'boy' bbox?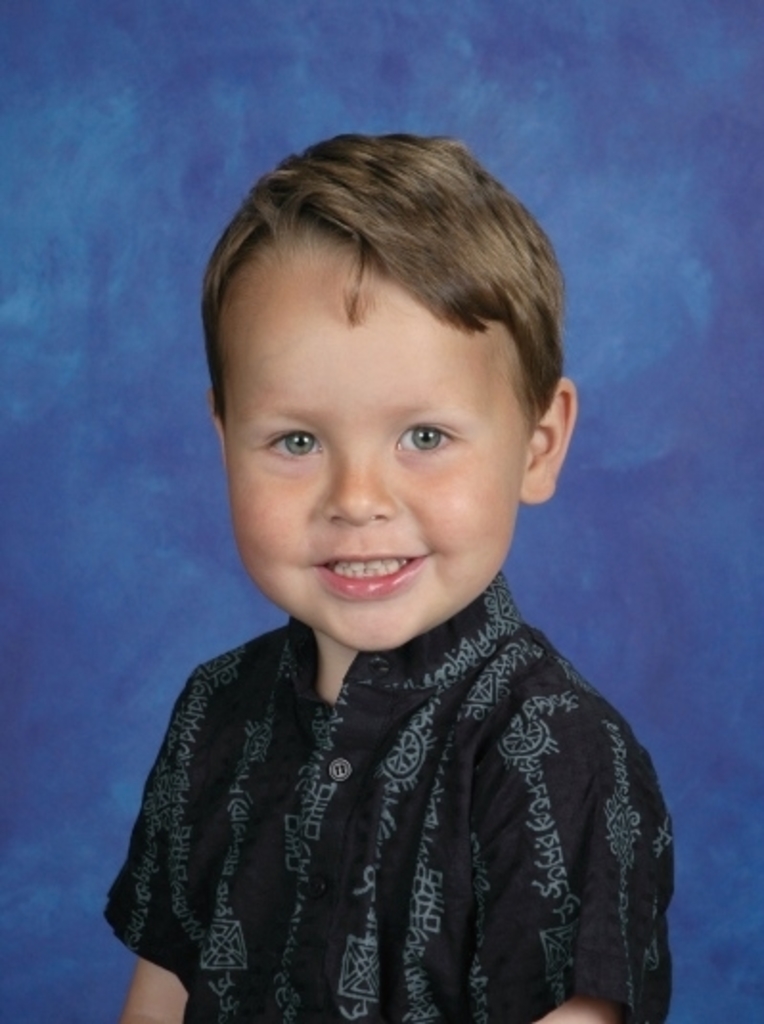
pyautogui.locateOnScreen(105, 130, 680, 1022)
